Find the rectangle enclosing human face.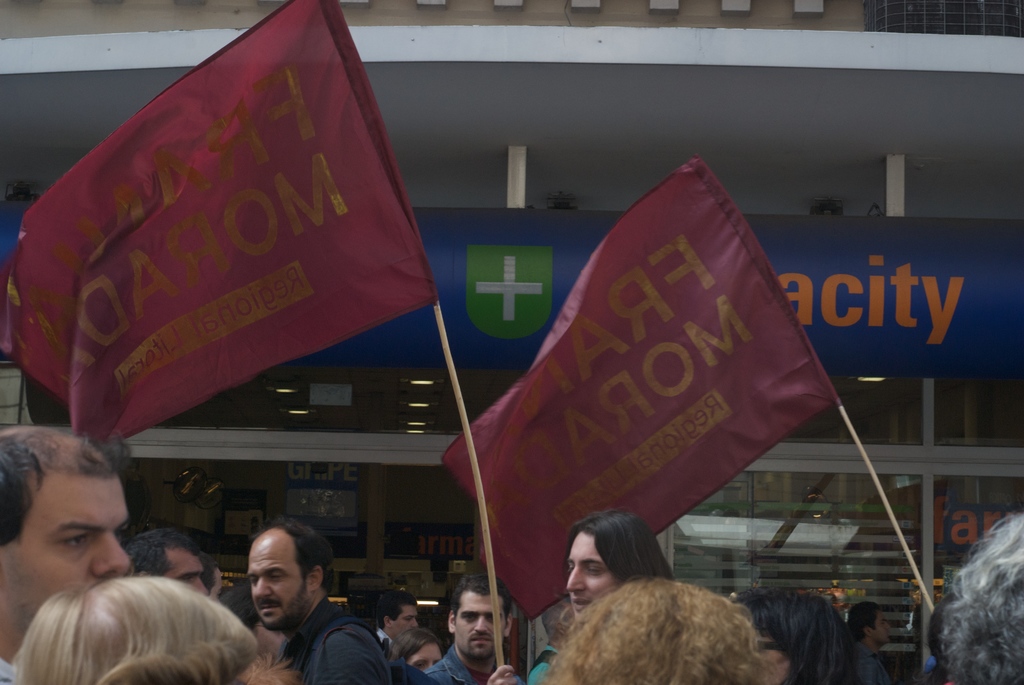
<bbox>397, 613, 417, 634</bbox>.
